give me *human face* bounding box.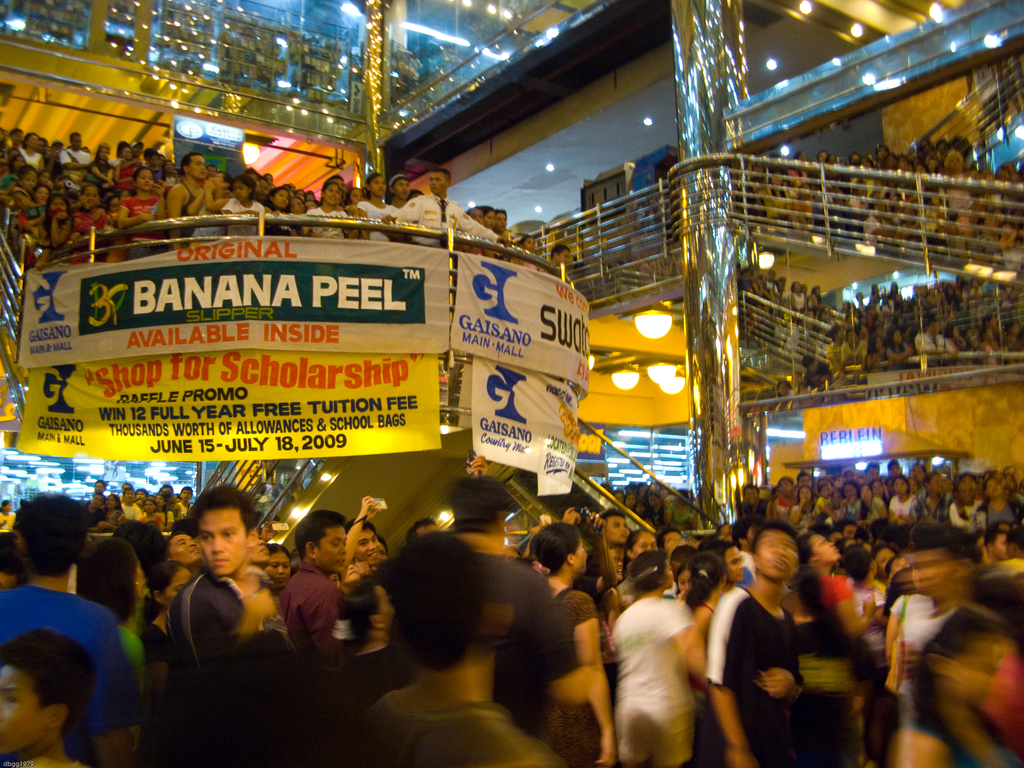
357/531/377/561.
